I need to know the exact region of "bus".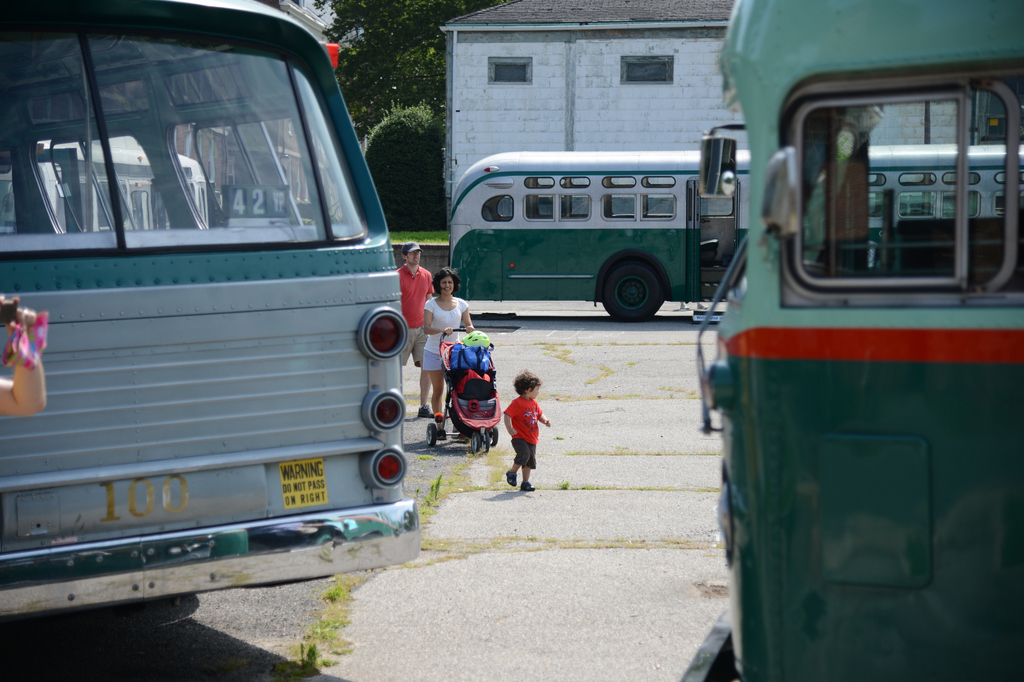
Region: select_region(672, 0, 1023, 681).
